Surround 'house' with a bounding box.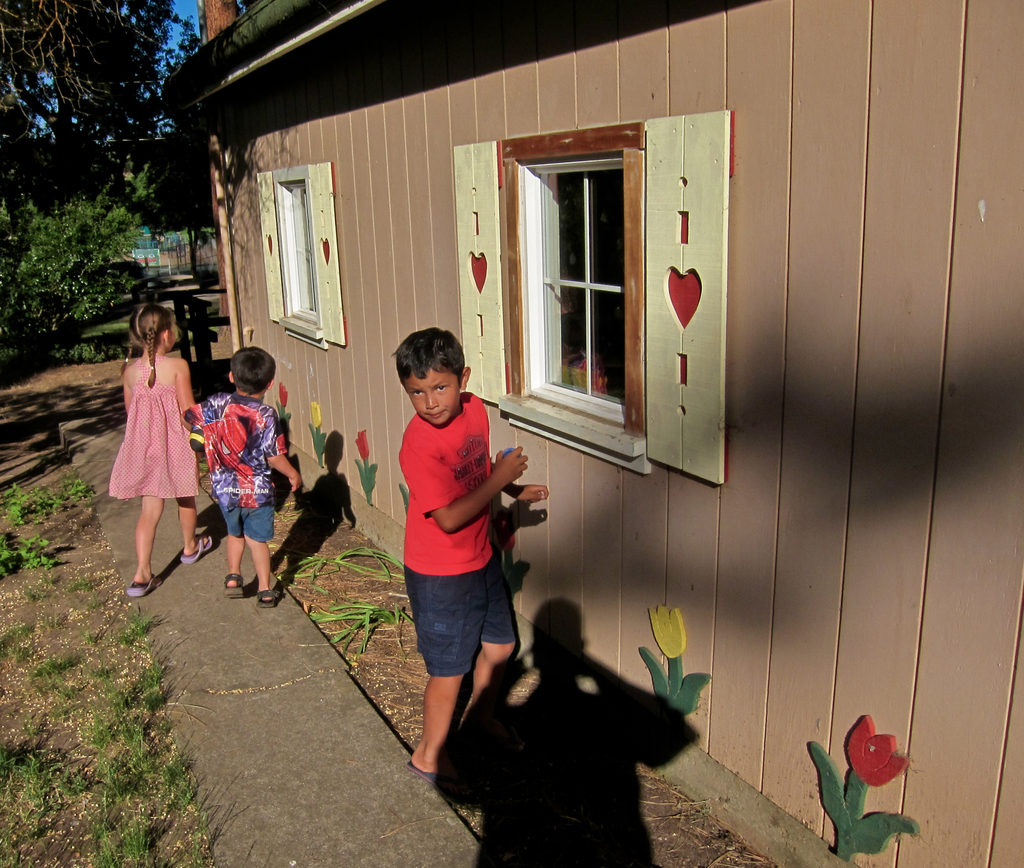
{"x1": 154, "y1": 0, "x2": 1023, "y2": 867}.
